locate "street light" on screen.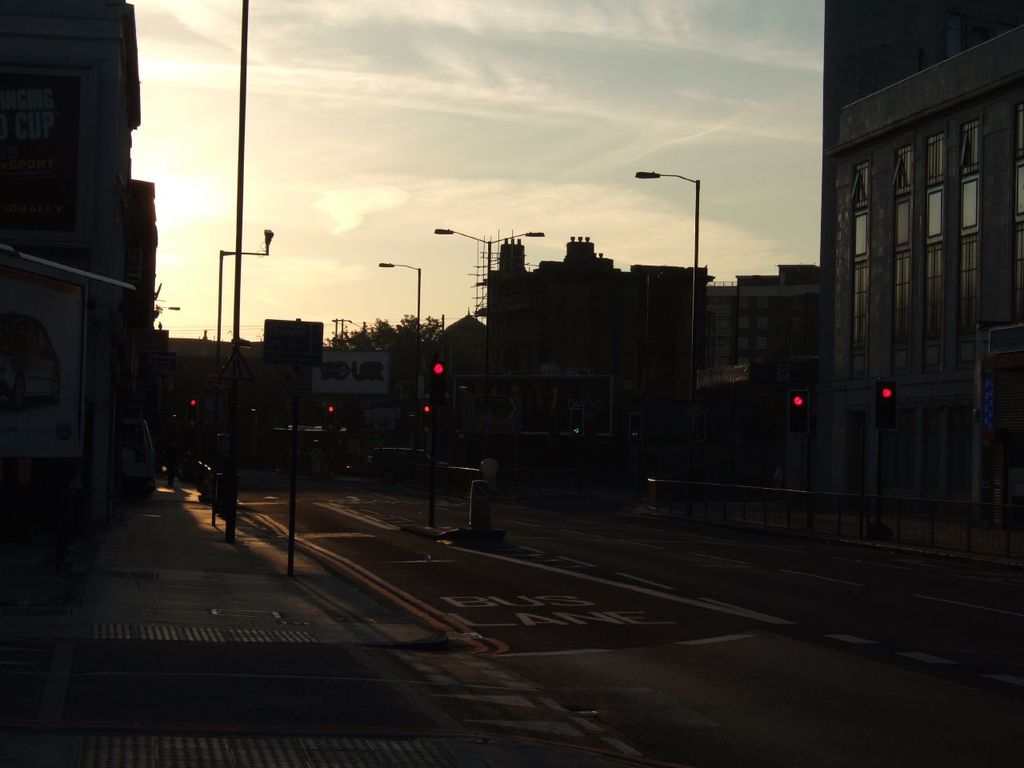
On screen at l=429, t=227, r=542, b=273.
